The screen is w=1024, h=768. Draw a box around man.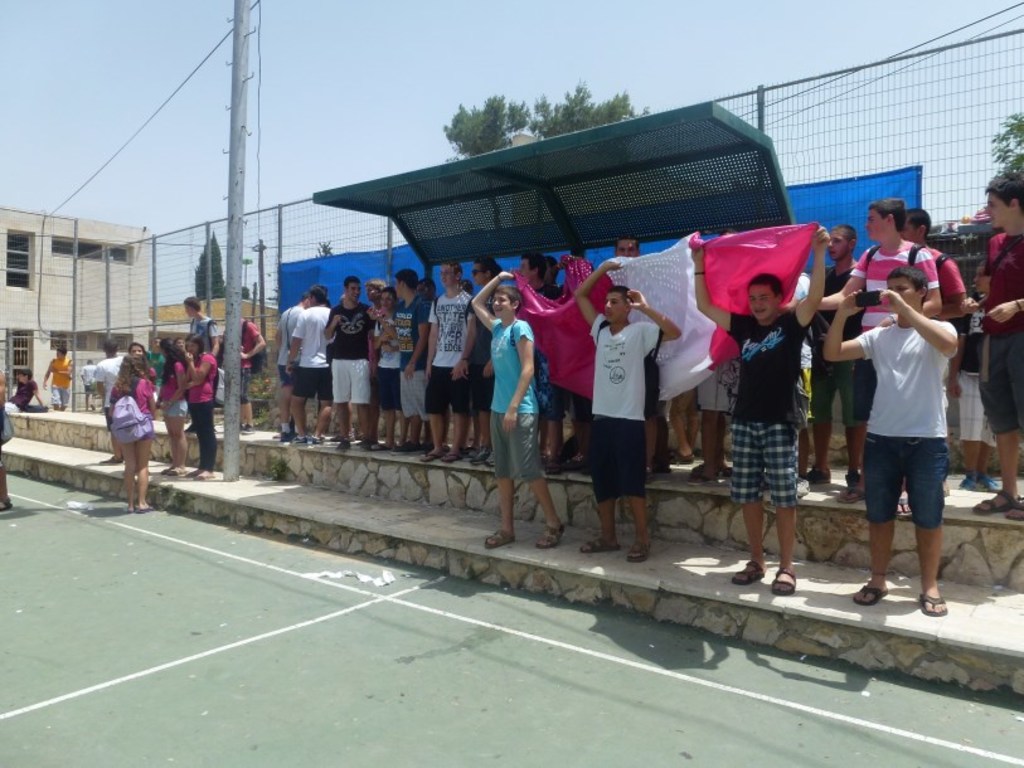
bbox=(613, 233, 660, 477).
